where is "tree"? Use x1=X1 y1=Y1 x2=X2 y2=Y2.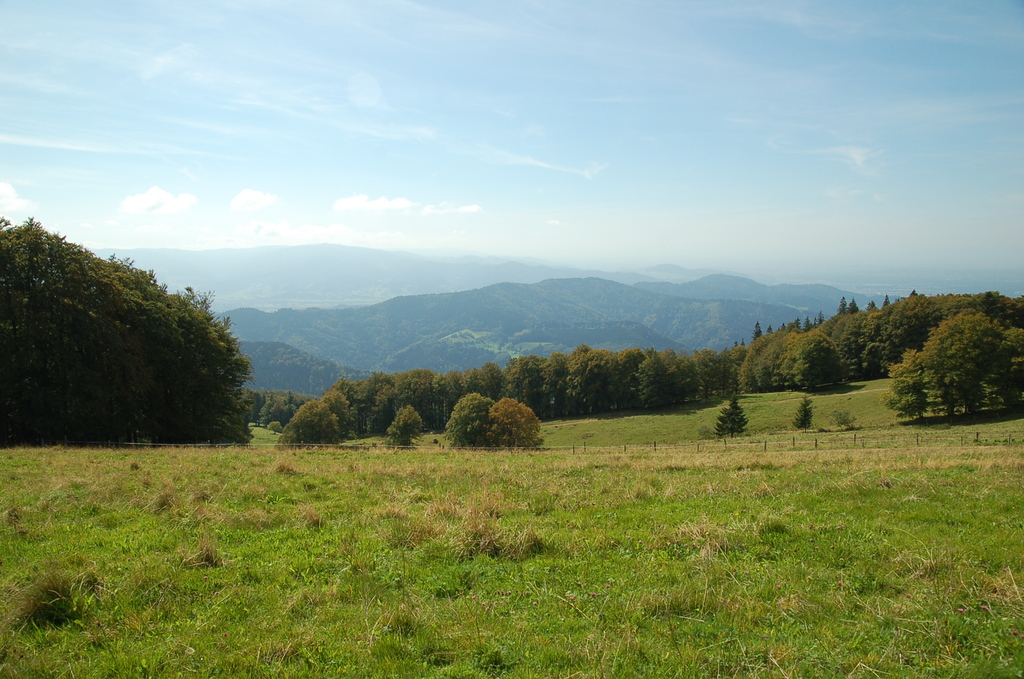
x1=840 y1=291 x2=850 y2=313.
